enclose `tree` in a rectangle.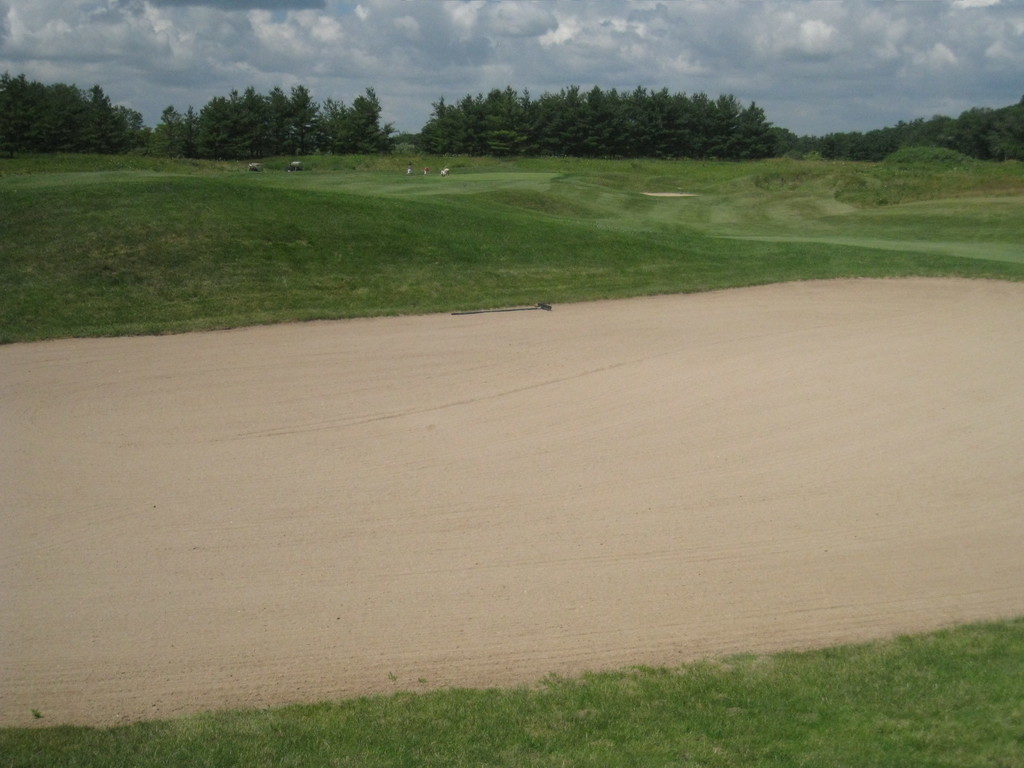
<bbox>148, 84, 381, 157</bbox>.
